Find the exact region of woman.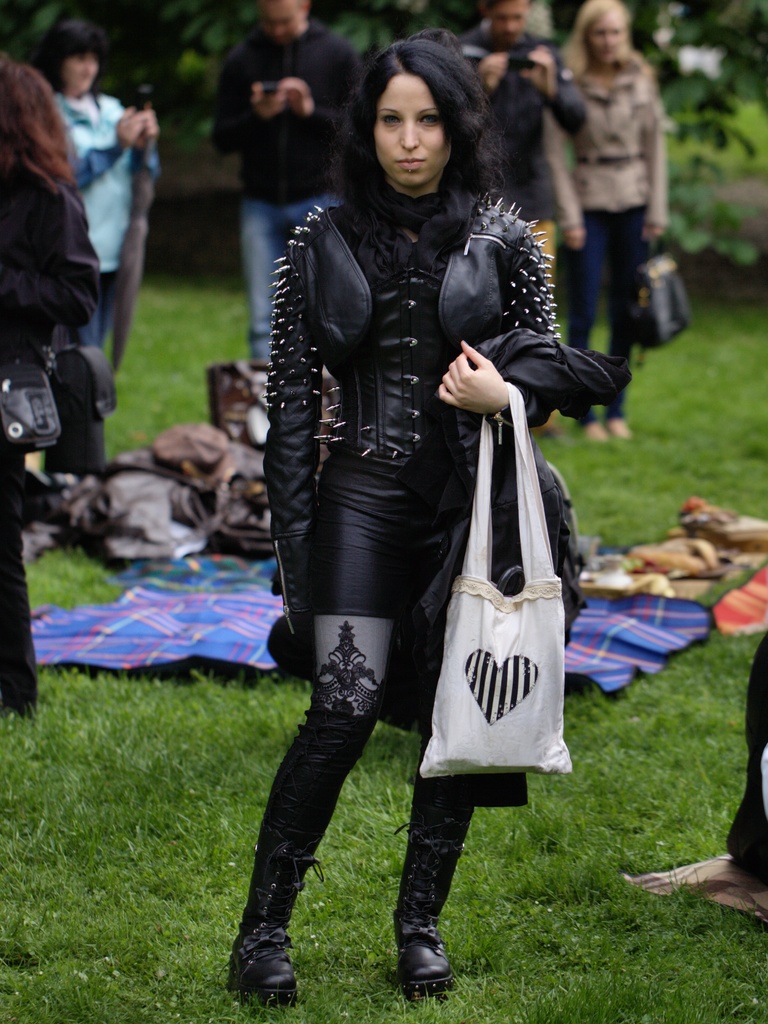
Exact region: <box>224,31,601,954</box>.
